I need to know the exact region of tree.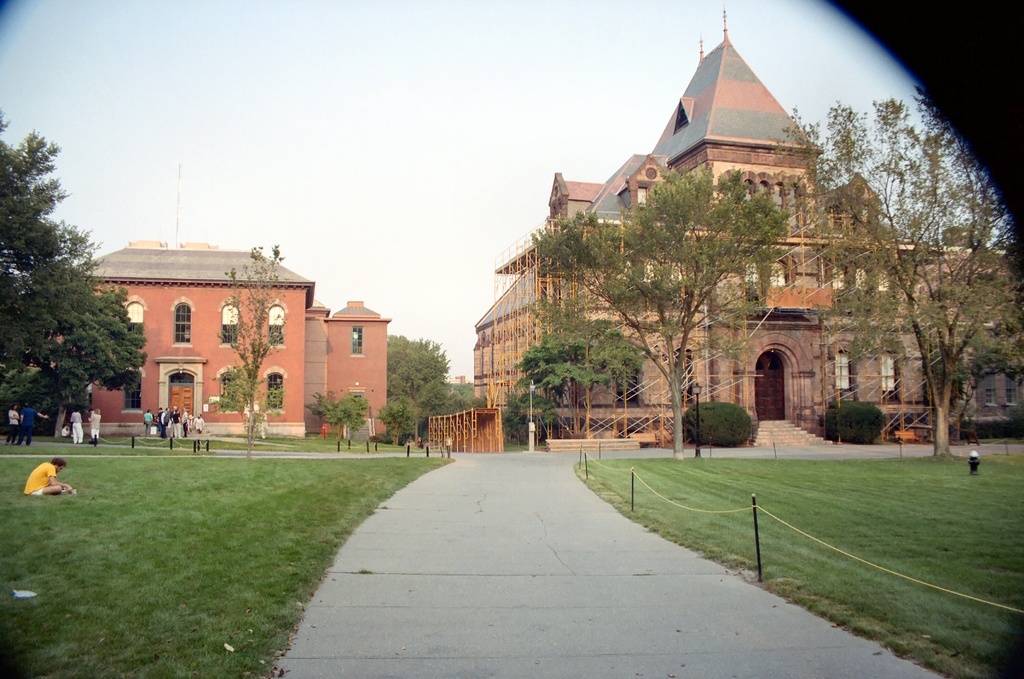
Region: bbox(215, 245, 283, 455).
